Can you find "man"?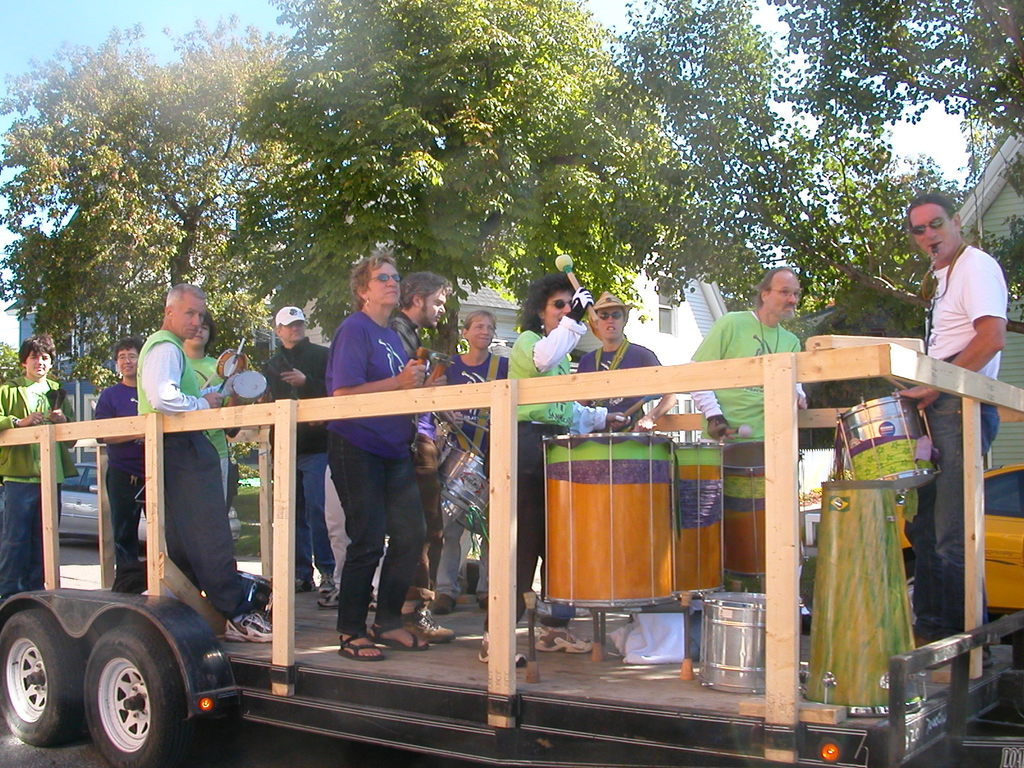
Yes, bounding box: (93,340,145,599).
